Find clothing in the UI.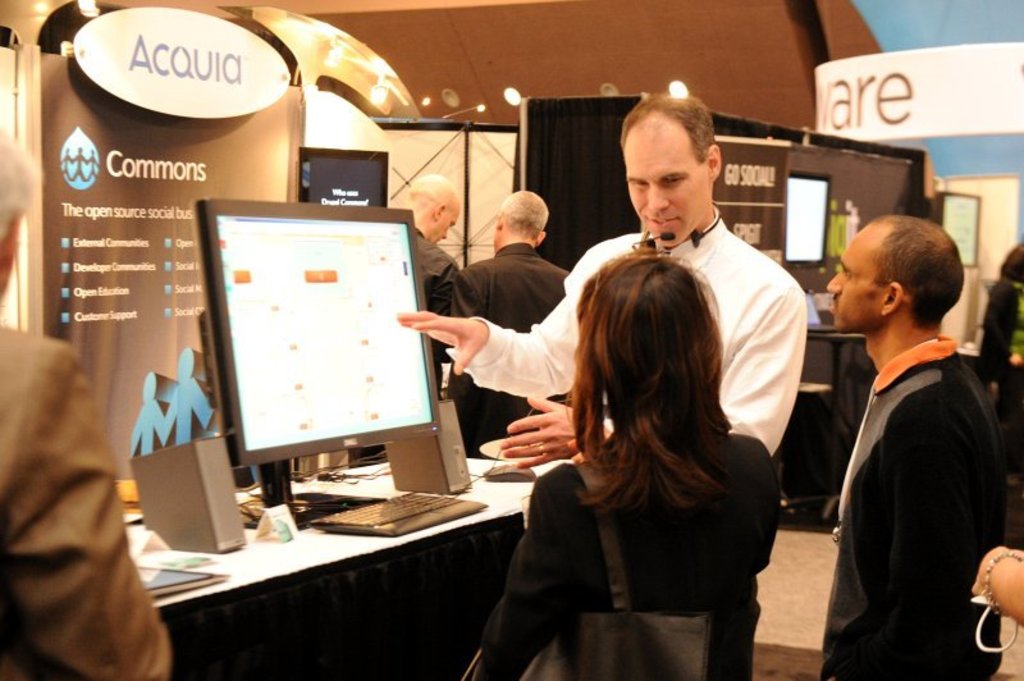
UI element at detection(420, 228, 453, 410).
